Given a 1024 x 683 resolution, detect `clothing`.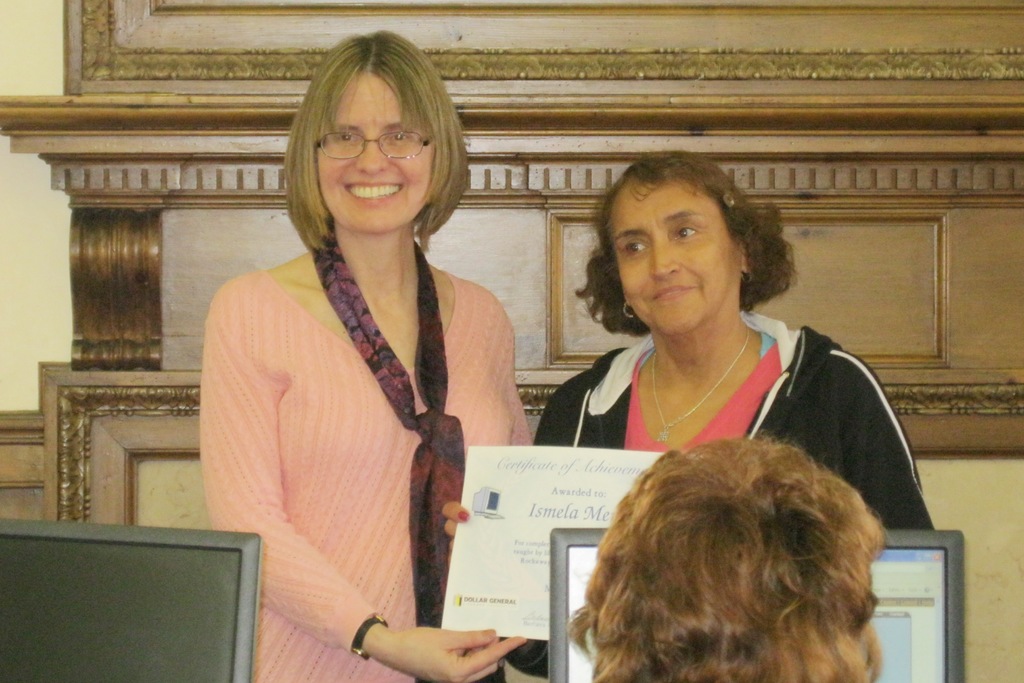
l=194, t=196, r=533, b=648.
